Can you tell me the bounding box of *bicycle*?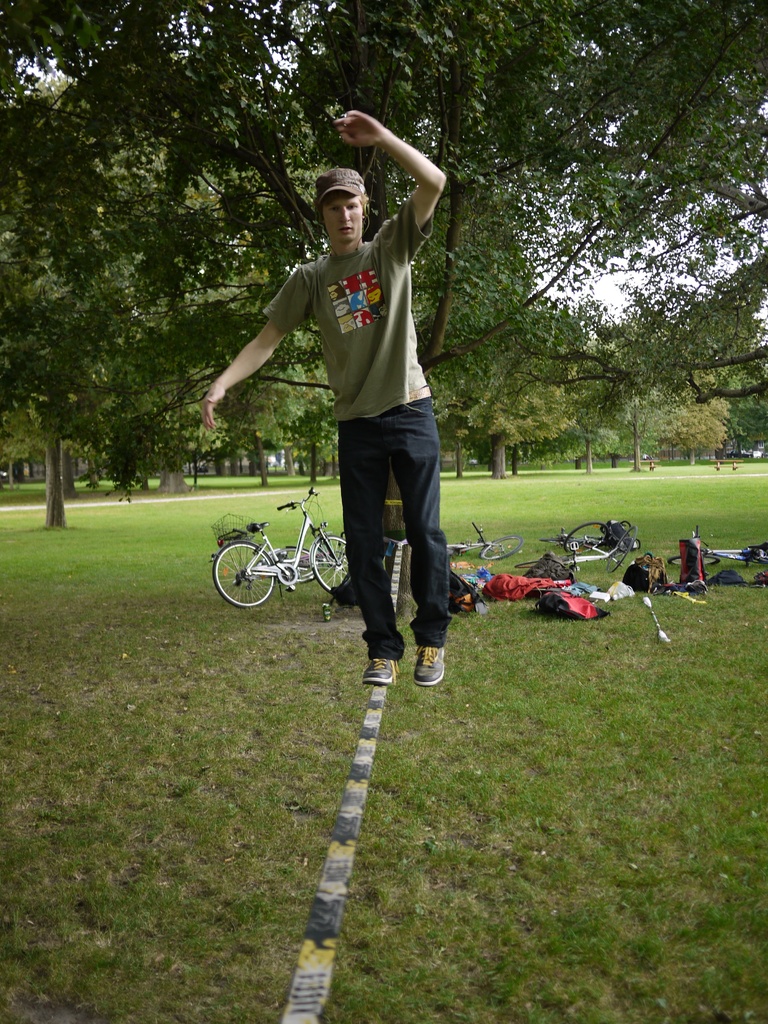
665, 524, 767, 569.
